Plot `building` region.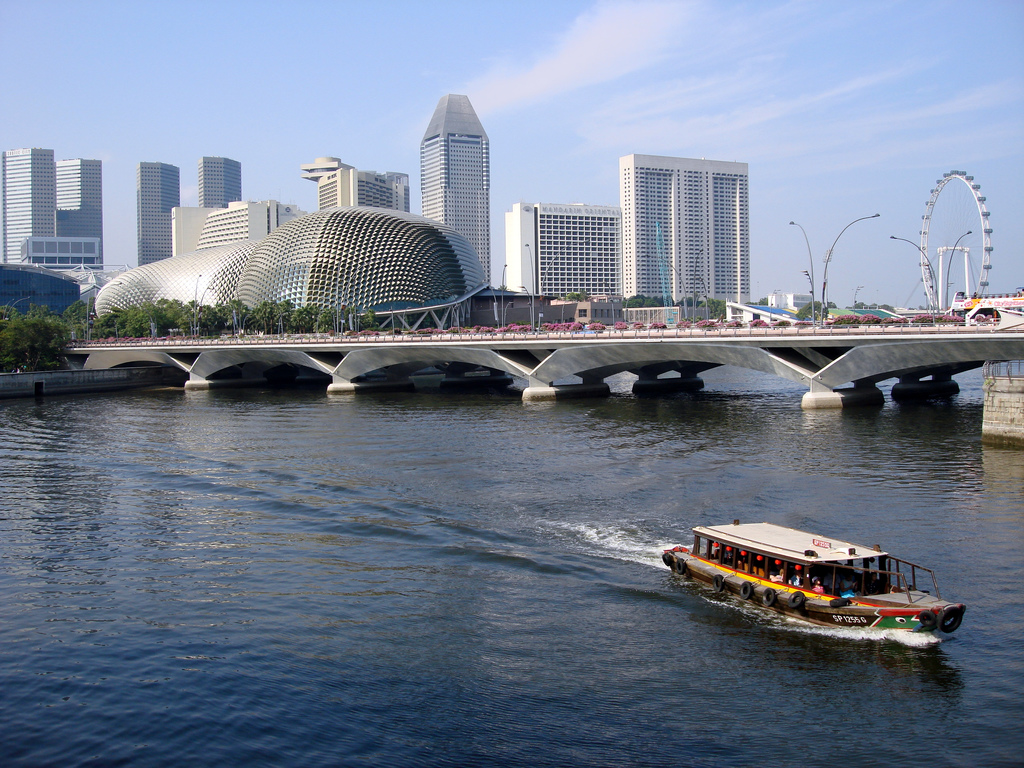
Plotted at left=138, top=159, right=243, bottom=265.
